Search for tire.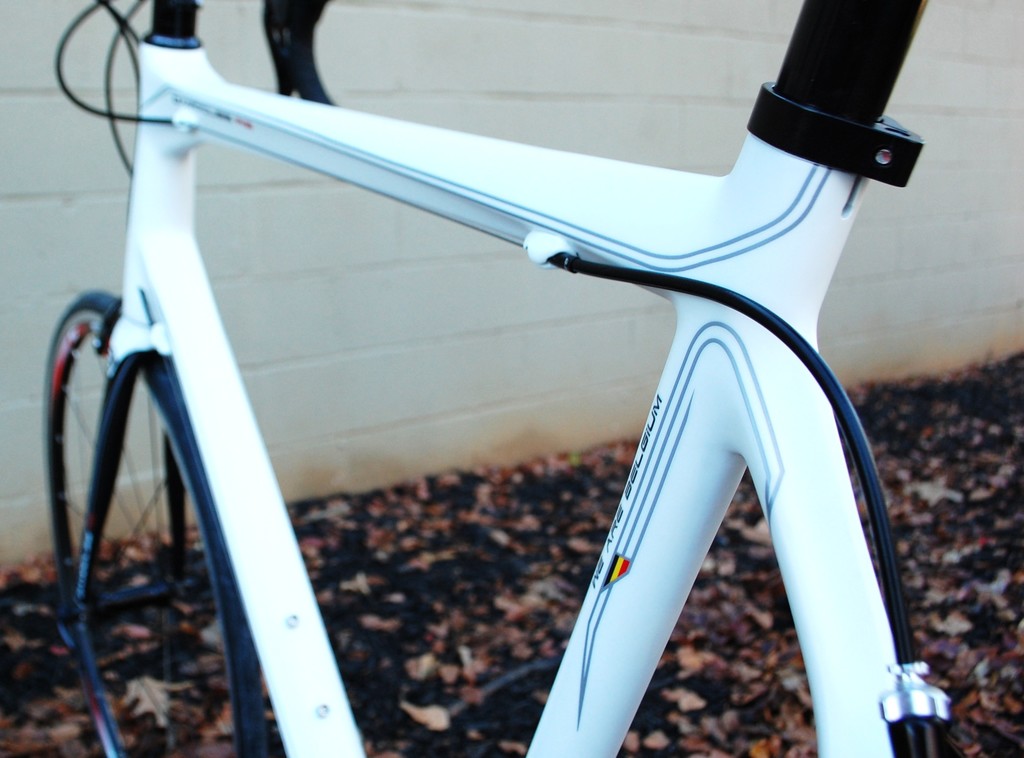
Found at [34, 287, 271, 757].
